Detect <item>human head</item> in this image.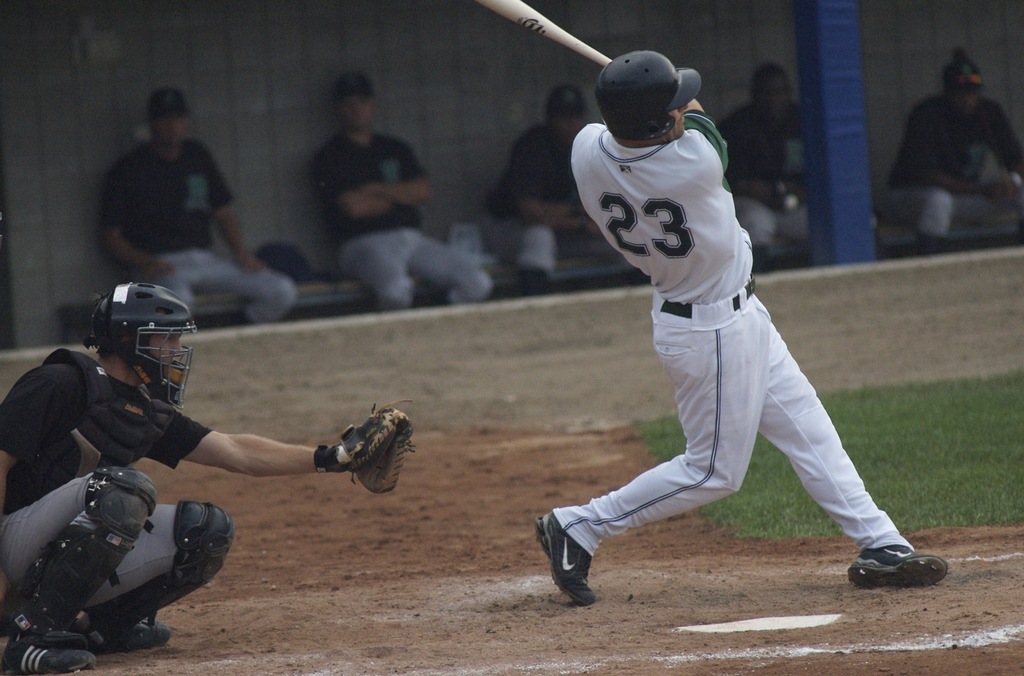
Detection: box=[333, 70, 376, 131].
